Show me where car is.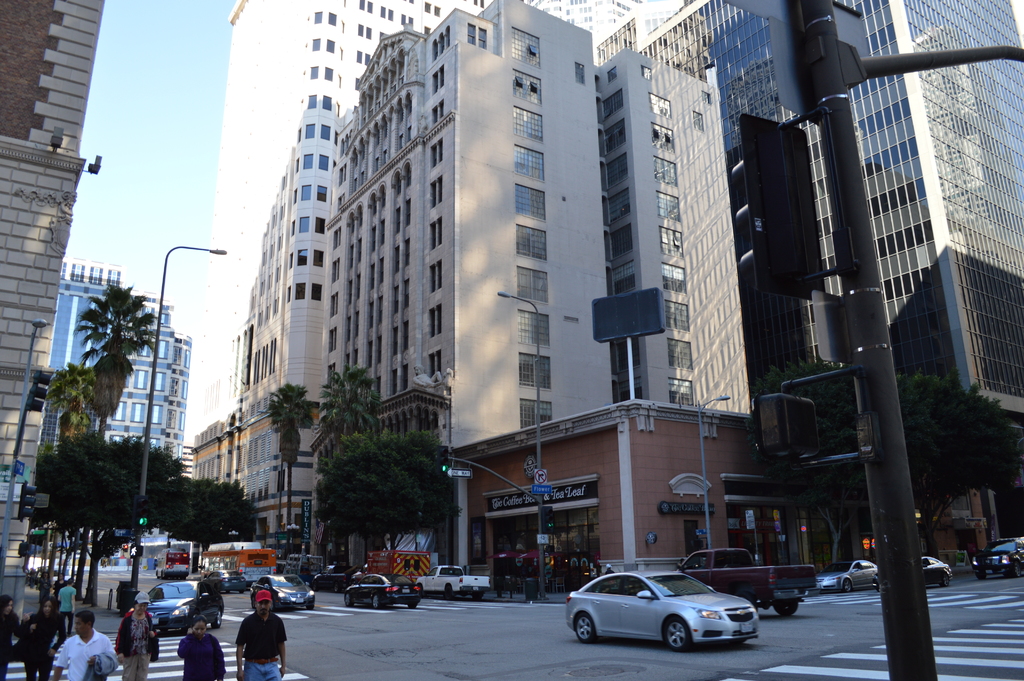
car is at 342:570:426:613.
